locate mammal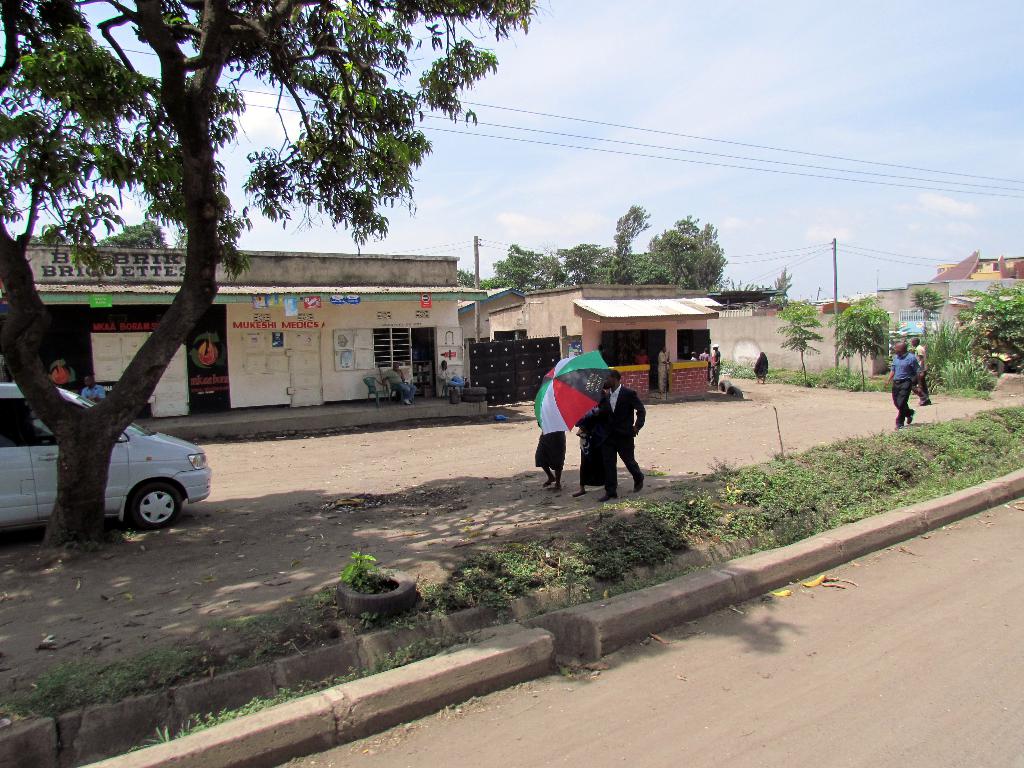
(x1=82, y1=374, x2=106, y2=404)
